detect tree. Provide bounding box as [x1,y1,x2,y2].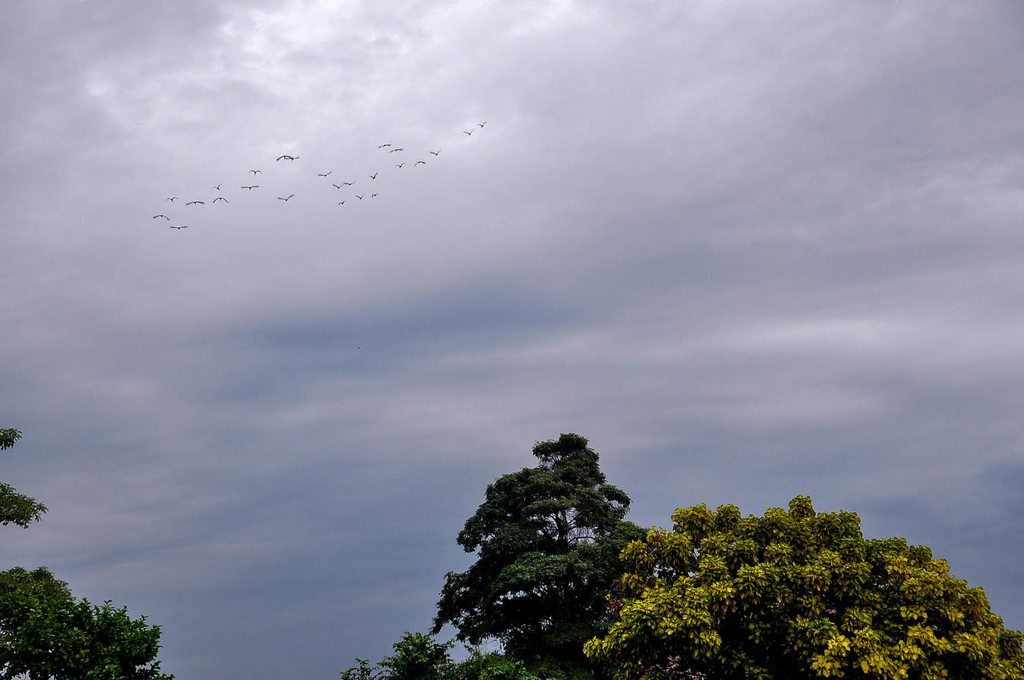
[0,412,19,452].
